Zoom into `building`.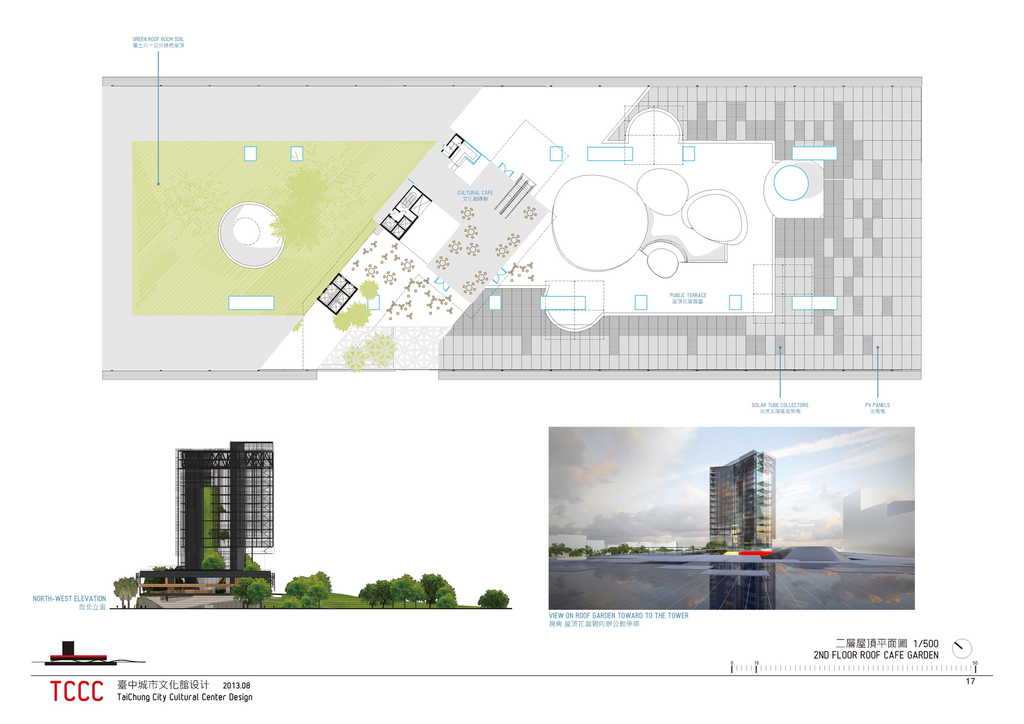
Zoom target: locate(708, 447, 778, 547).
